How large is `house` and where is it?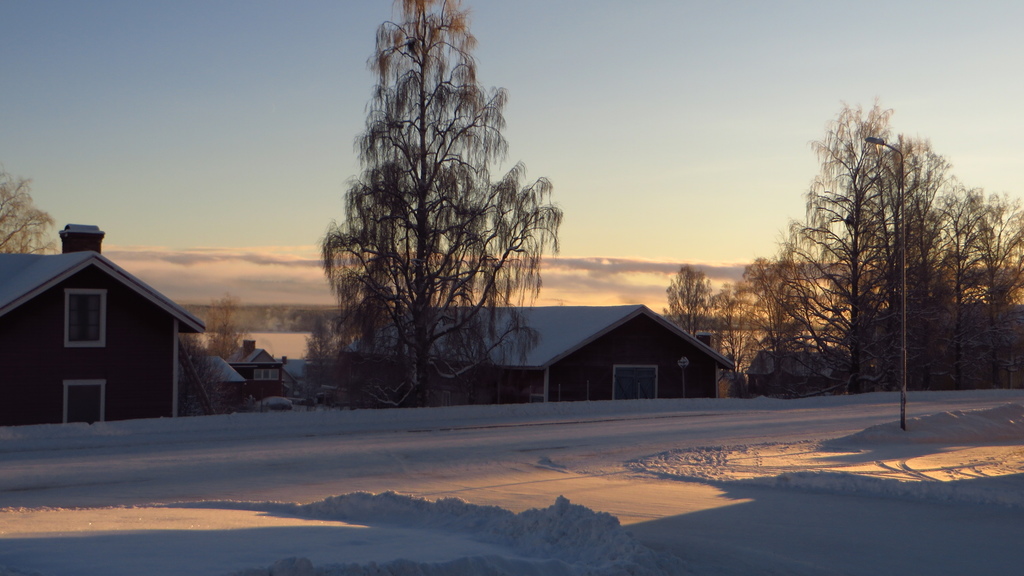
Bounding box: region(337, 297, 744, 408).
